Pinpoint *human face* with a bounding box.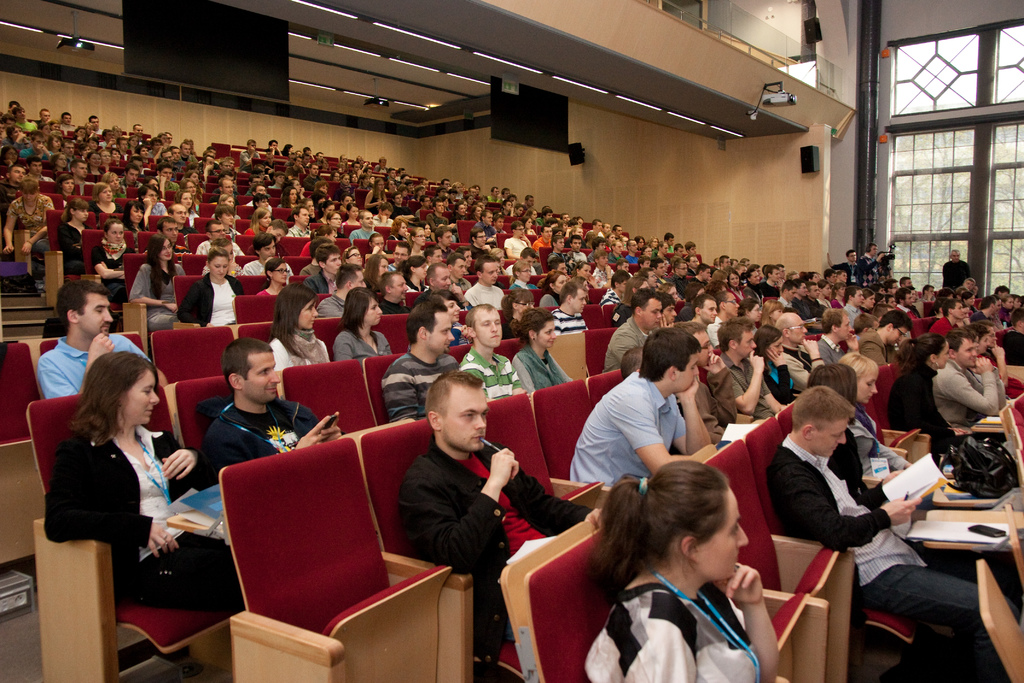
[884, 324, 909, 352].
